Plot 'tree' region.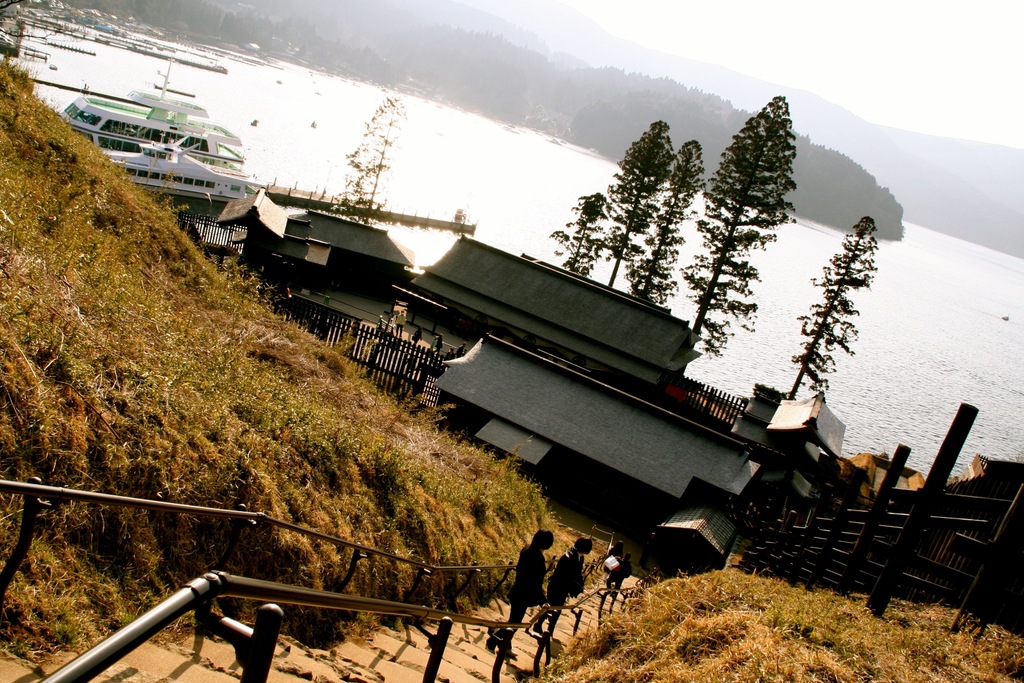
Plotted at box(627, 143, 710, 304).
